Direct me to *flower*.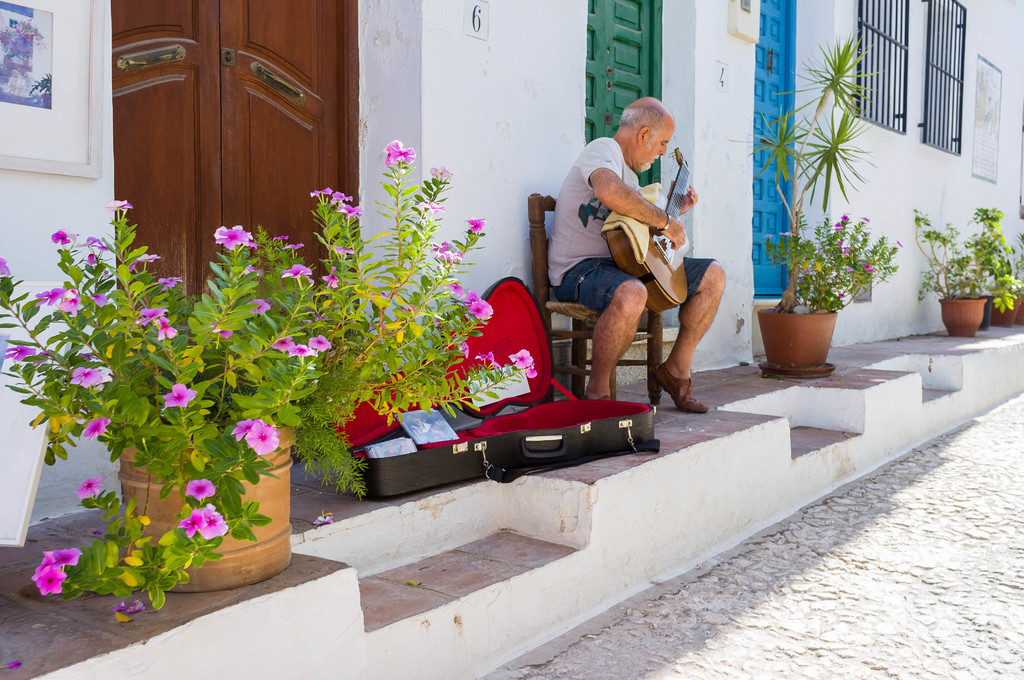
Direction: detection(81, 238, 111, 254).
